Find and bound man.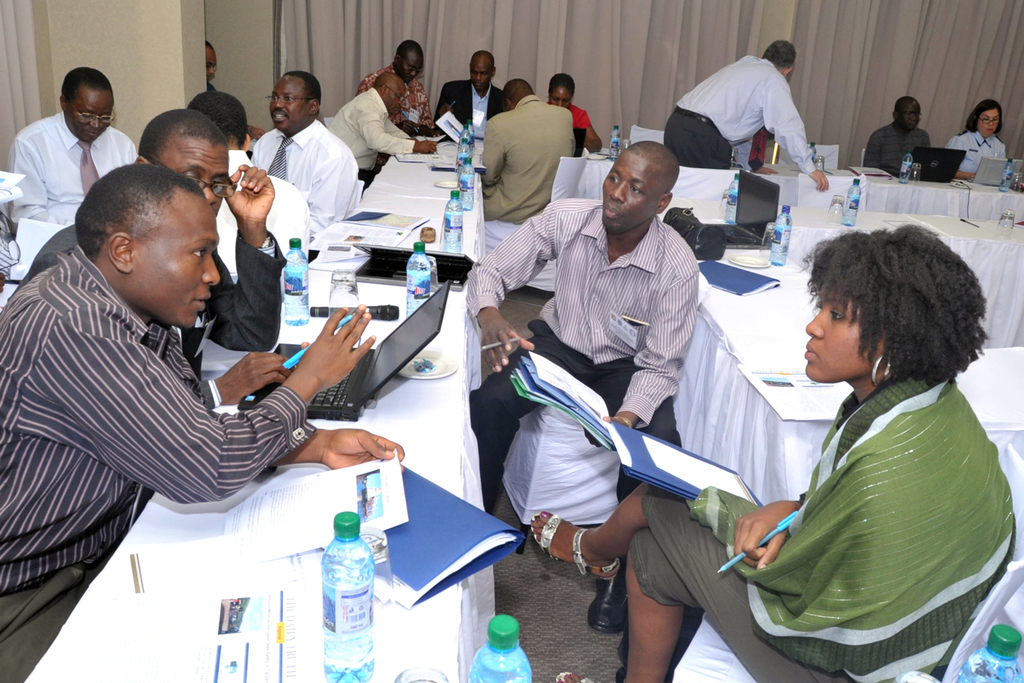
Bound: 355, 33, 440, 130.
